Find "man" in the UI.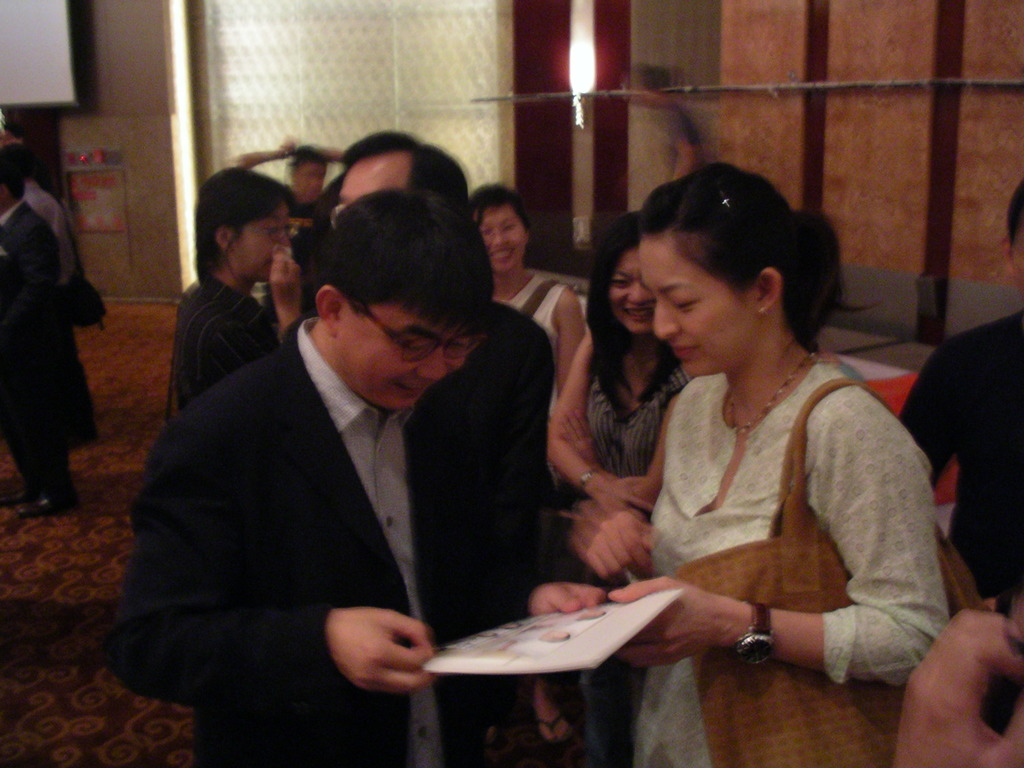
UI element at BBox(236, 137, 346, 244).
